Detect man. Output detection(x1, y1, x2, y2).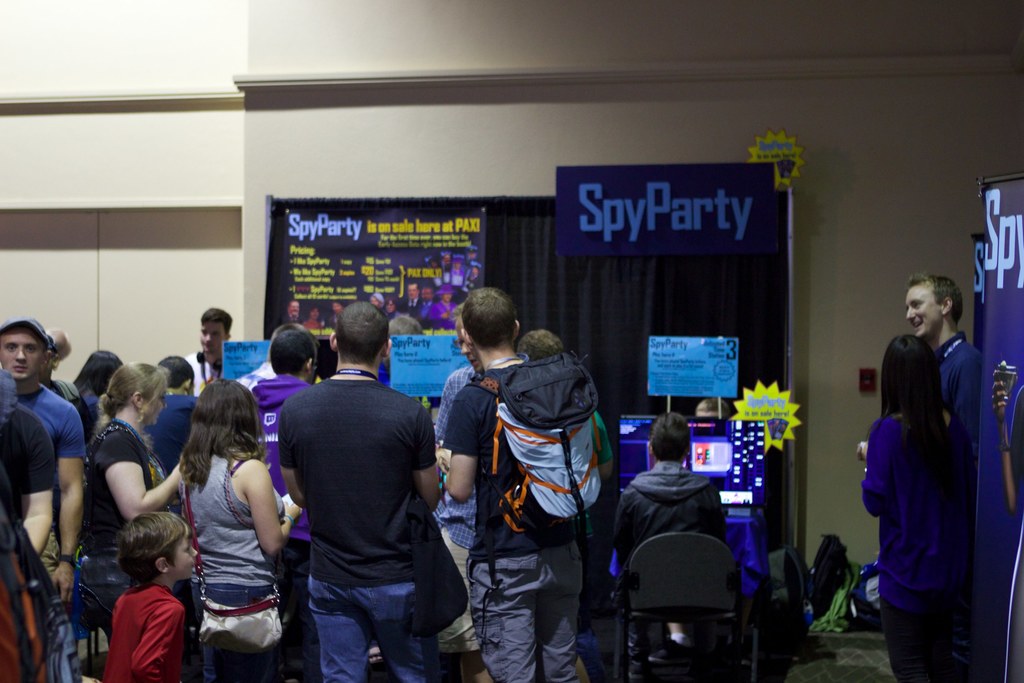
detection(421, 285, 438, 306).
